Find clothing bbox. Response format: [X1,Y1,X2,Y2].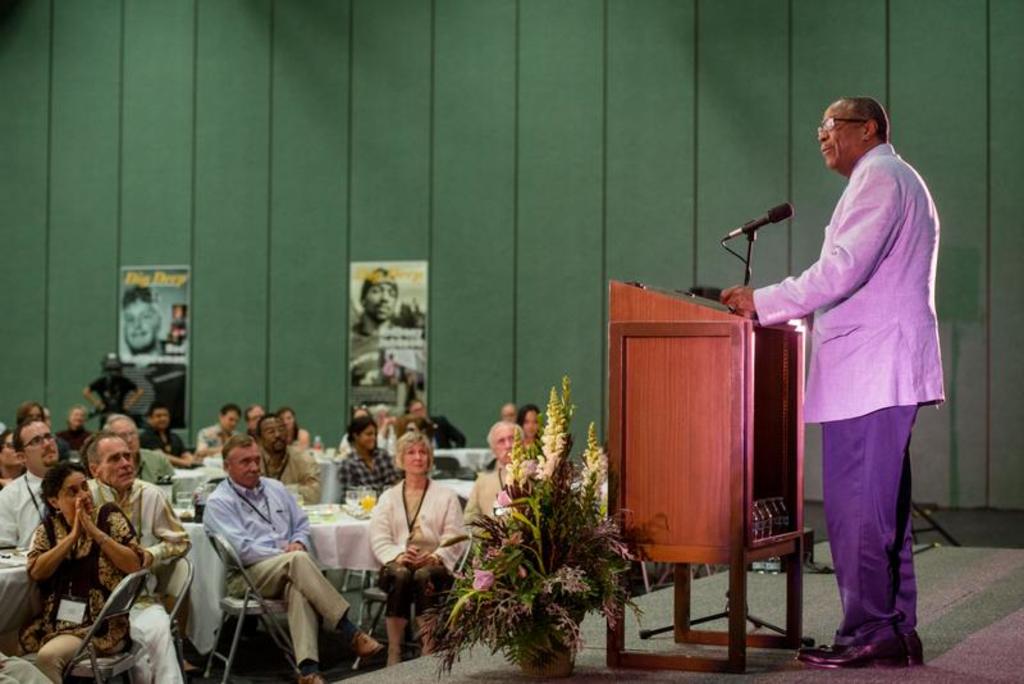
[412,409,472,475].
